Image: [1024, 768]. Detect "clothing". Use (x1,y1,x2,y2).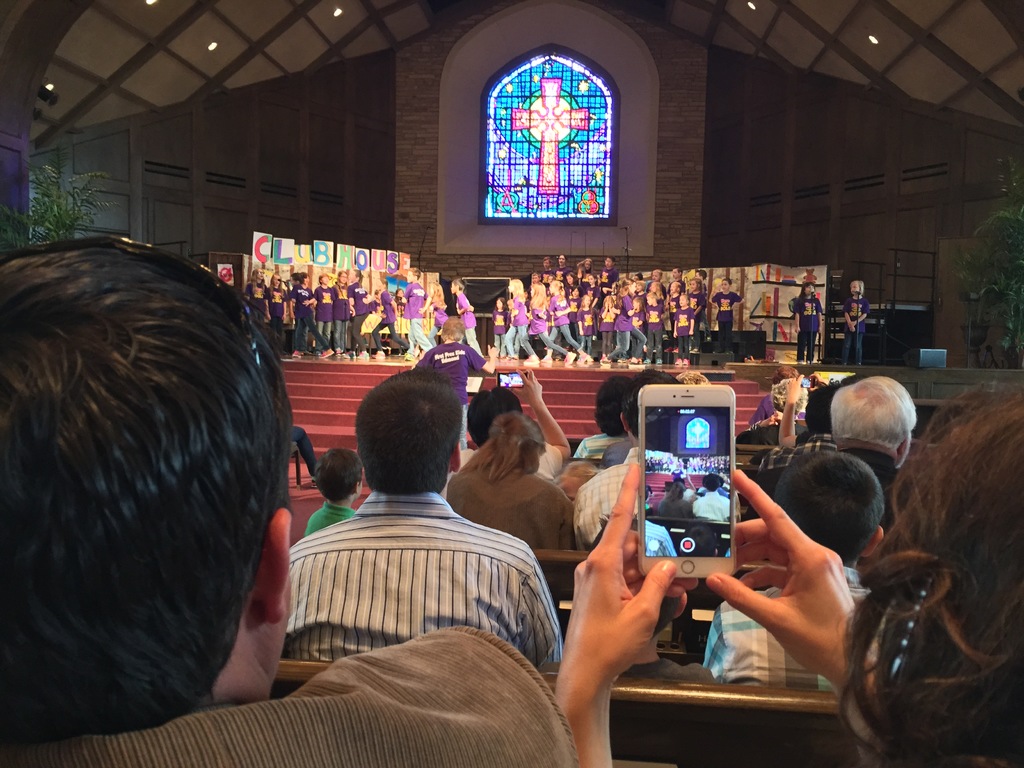
(572,442,694,541).
